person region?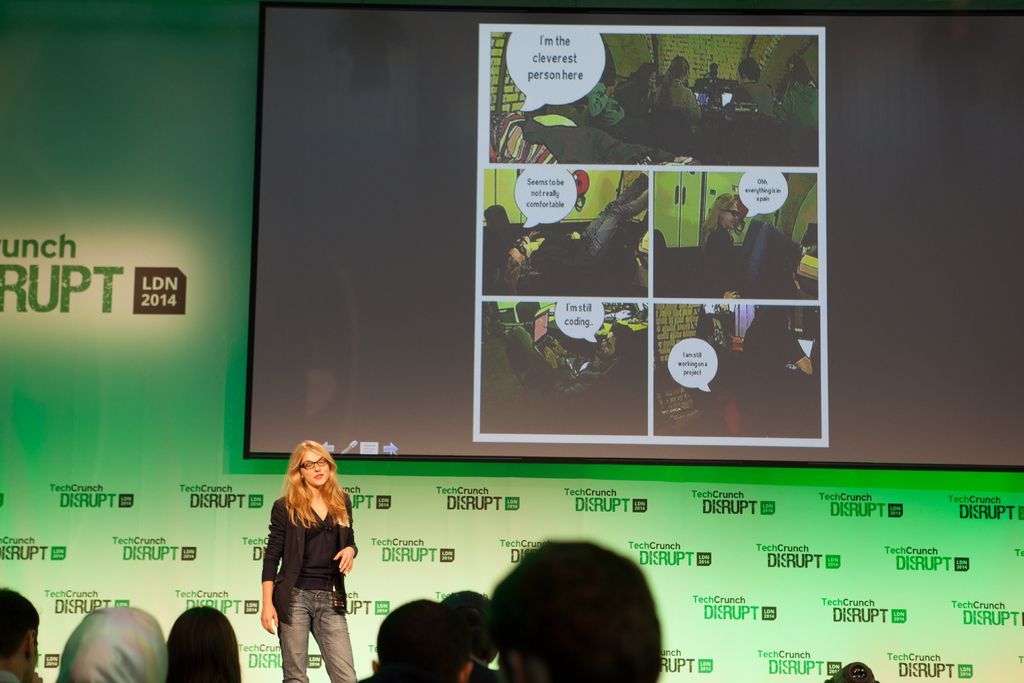
(x1=256, y1=438, x2=360, y2=682)
